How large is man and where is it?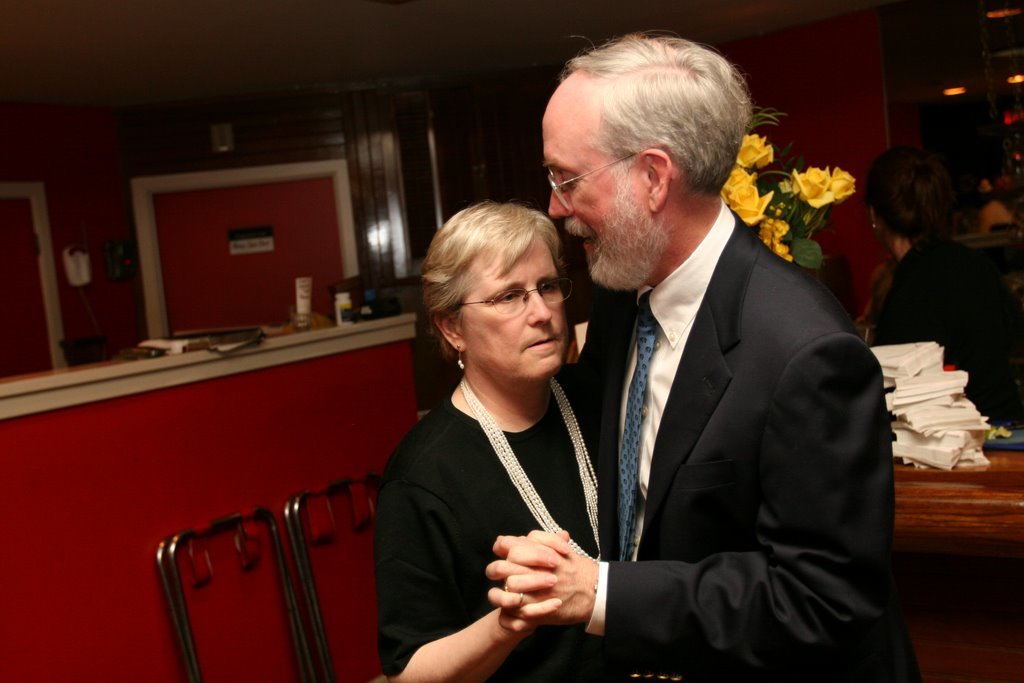
Bounding box: {"left": 522, "top": 32, "right": 894, "bottom": 682}.
